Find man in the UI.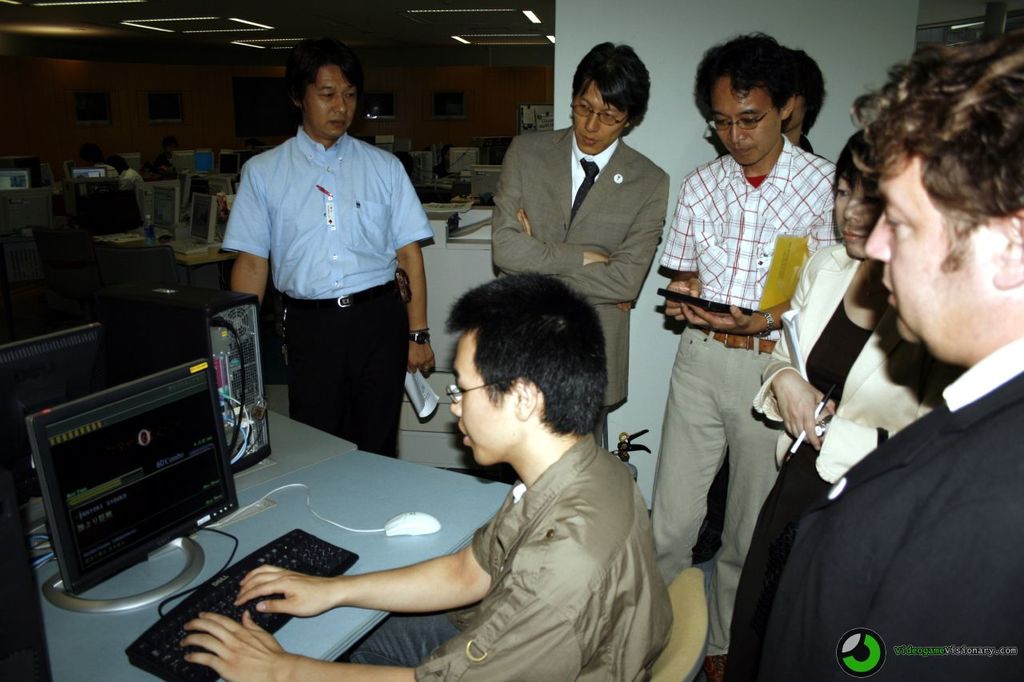
UI element at {"x1": 182, "y1": 277, "x2": 675, "y2": 681}.
